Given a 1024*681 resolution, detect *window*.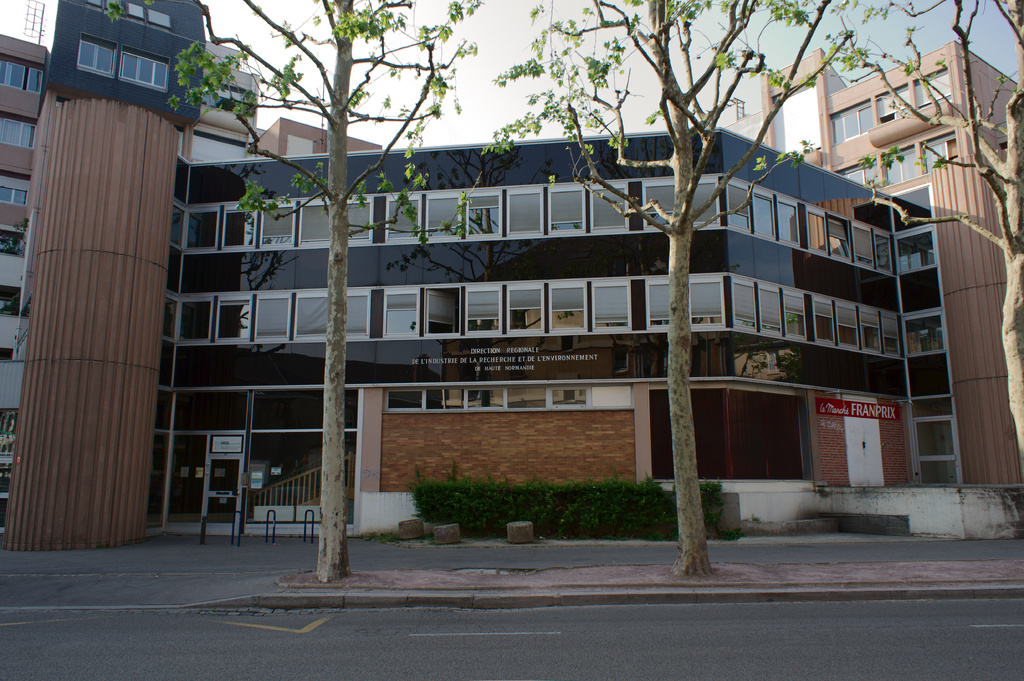
927/131/959/167.
